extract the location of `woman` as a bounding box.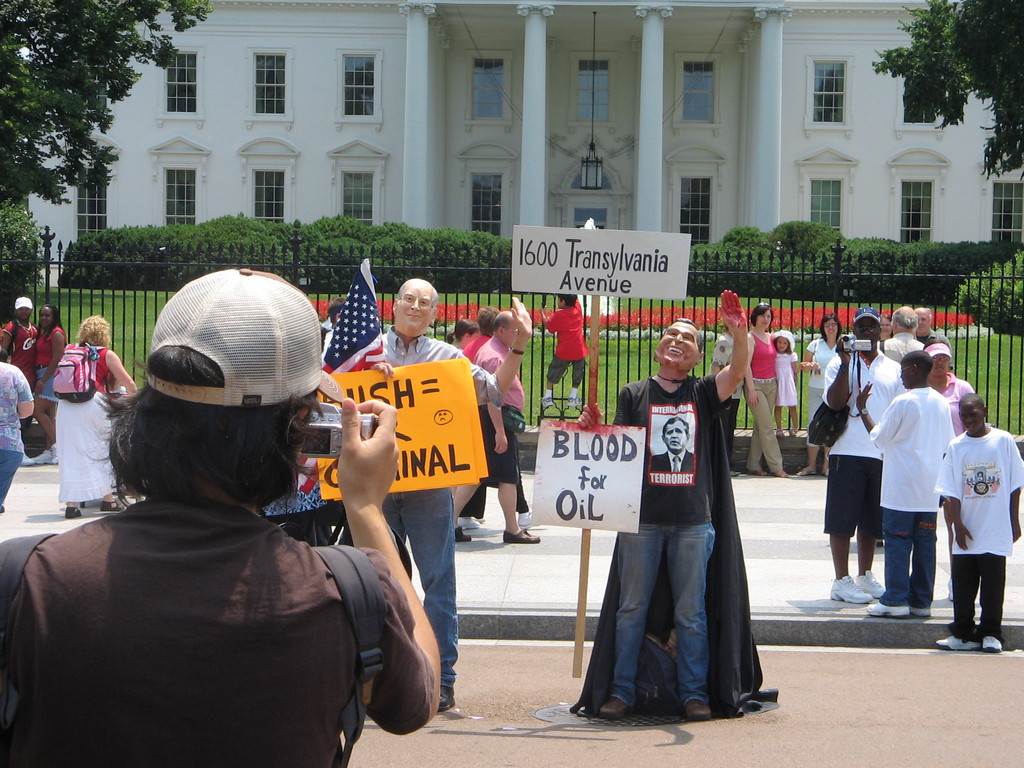
744, 302, 790, 479.
